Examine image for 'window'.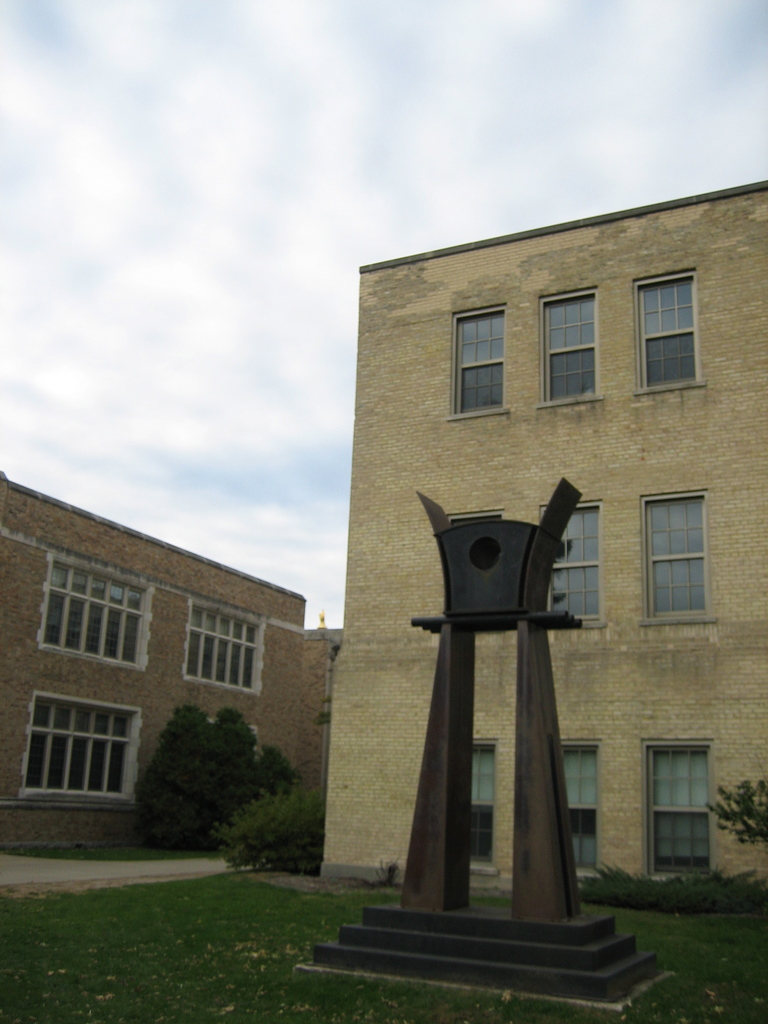
Examination result: left=457, top=742, right=502, bottom=875.
